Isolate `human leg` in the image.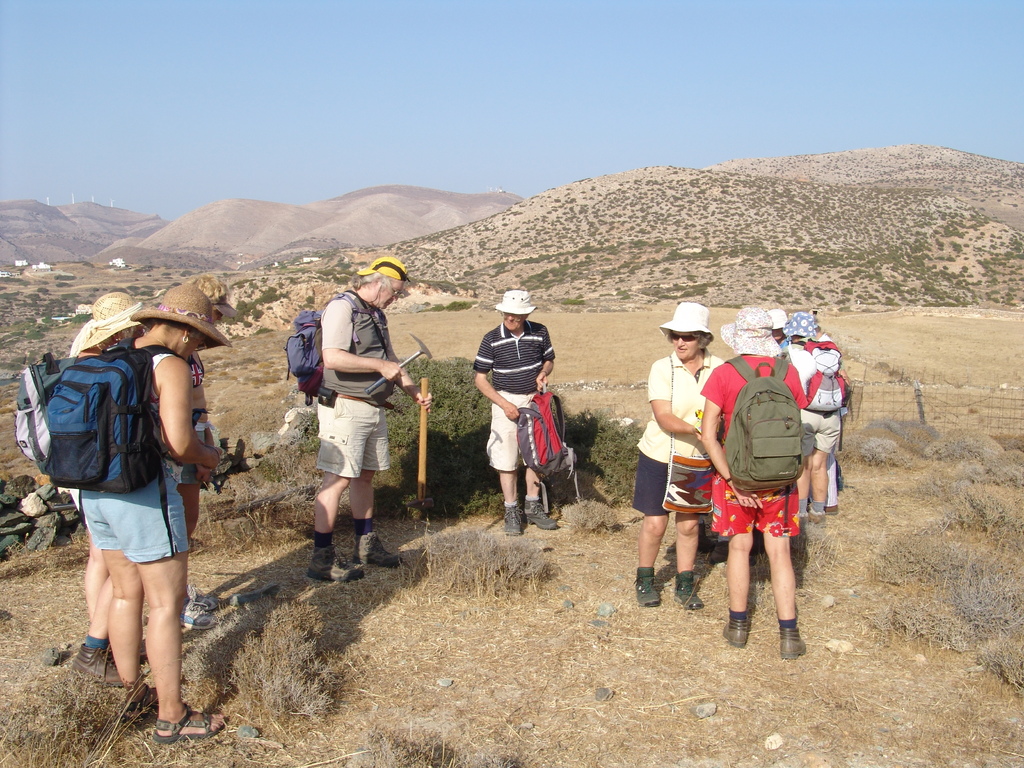
Isolated region: {"x1": 487, "y1": 393, "x2": 525, "y2": 535}.
